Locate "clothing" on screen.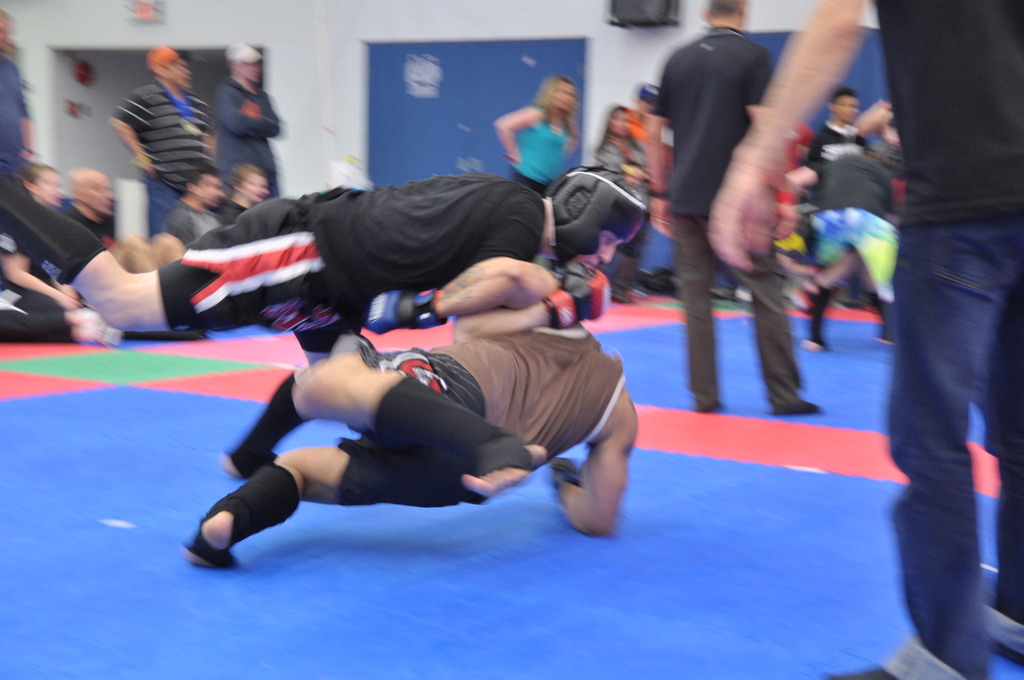
On screen at {"left": 63, "top": 197, "right": 110, "bottom": 239}.
